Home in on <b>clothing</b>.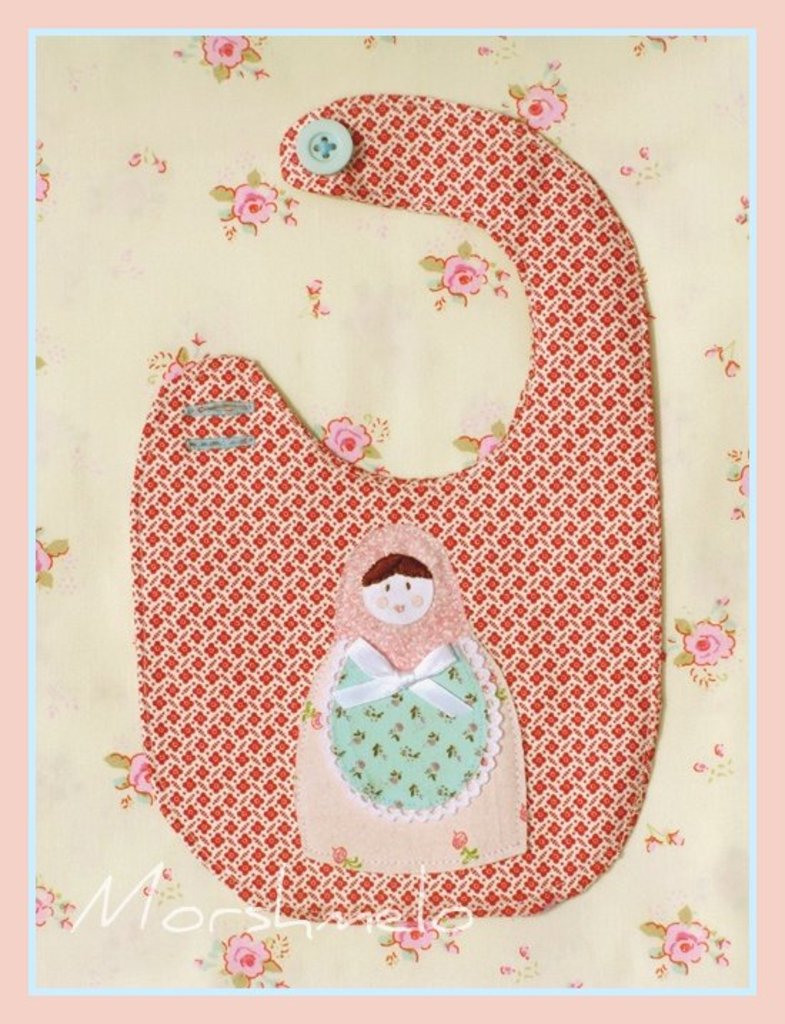
Homed in at 318:634:491:825.
